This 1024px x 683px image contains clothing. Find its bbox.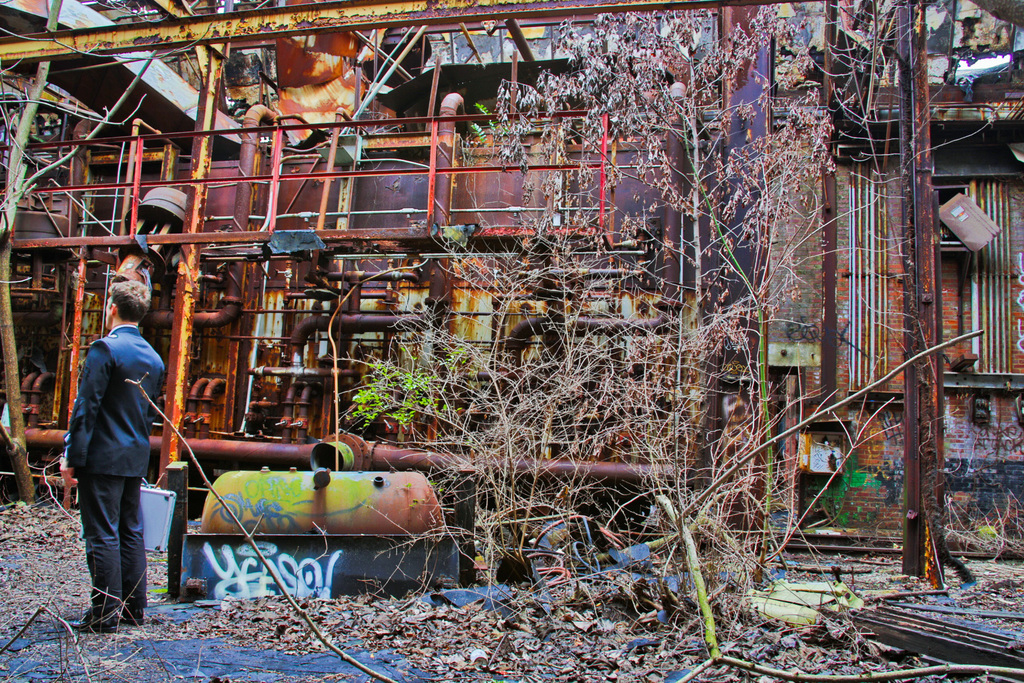
66:320:166:614.
